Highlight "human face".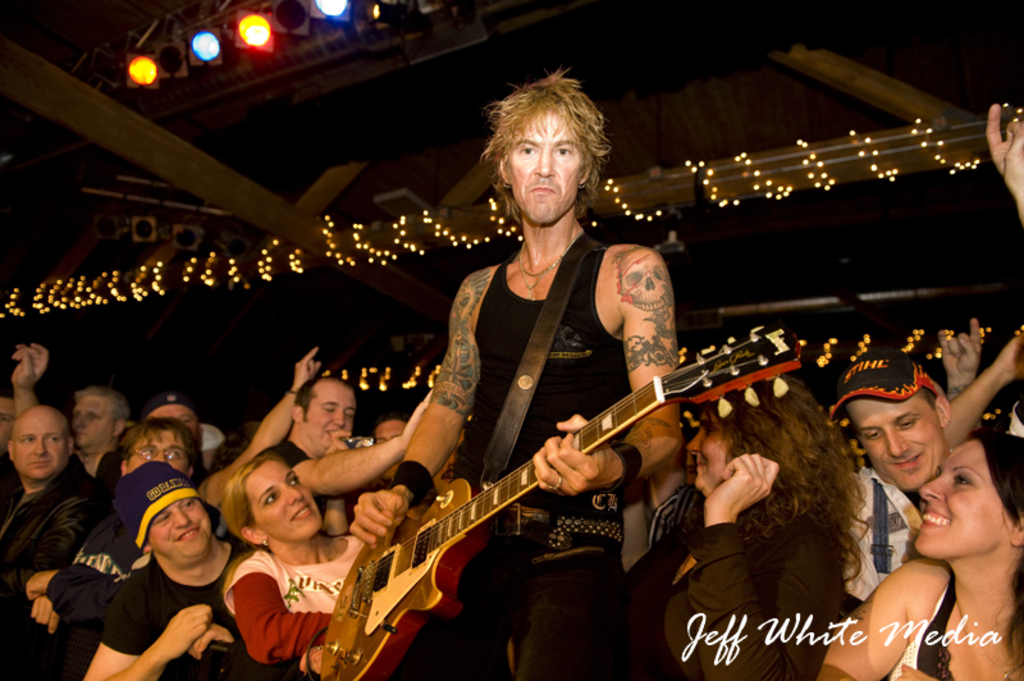
Highlighted region: <region>685, 396, 723, 509</region>.
